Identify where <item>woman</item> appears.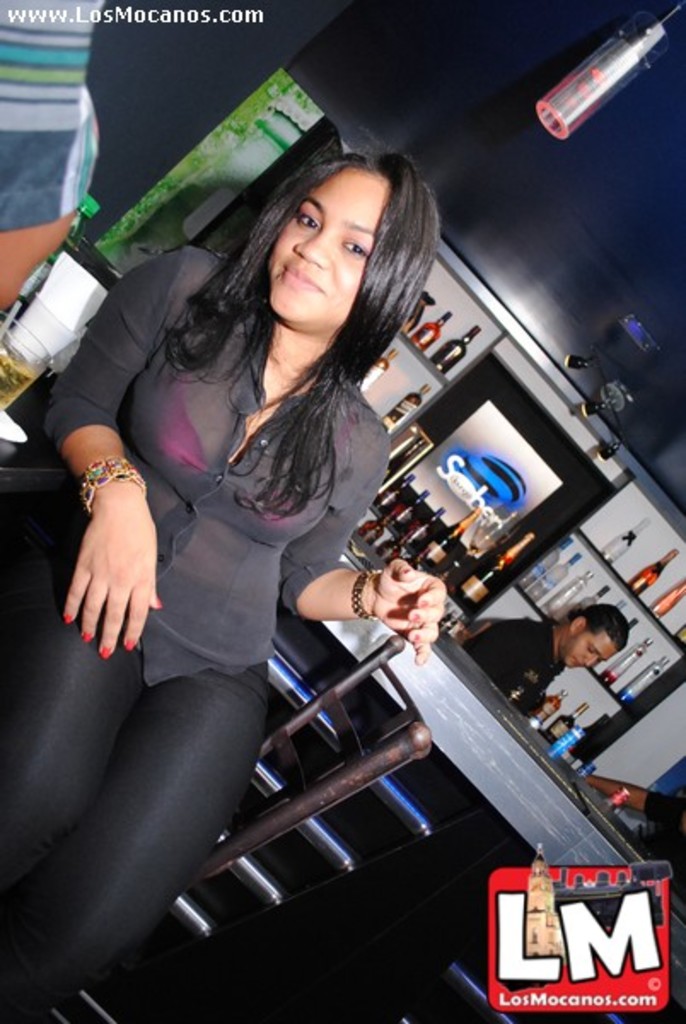
Appears at BBox(67, 119, 459, 939).
